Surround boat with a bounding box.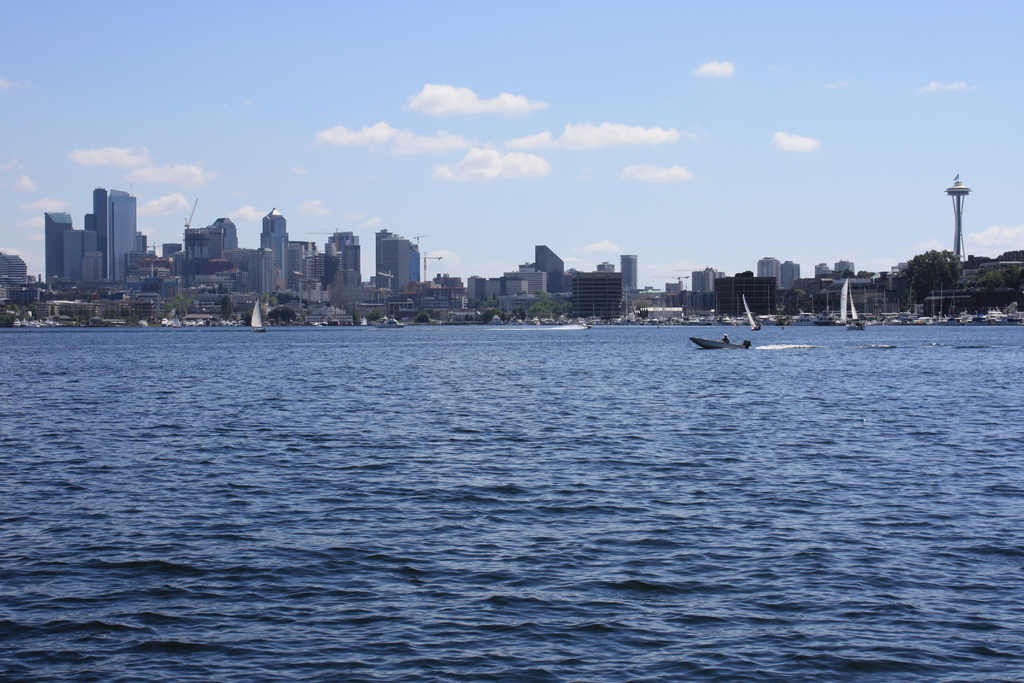
region(249, 300, 269, 335).
